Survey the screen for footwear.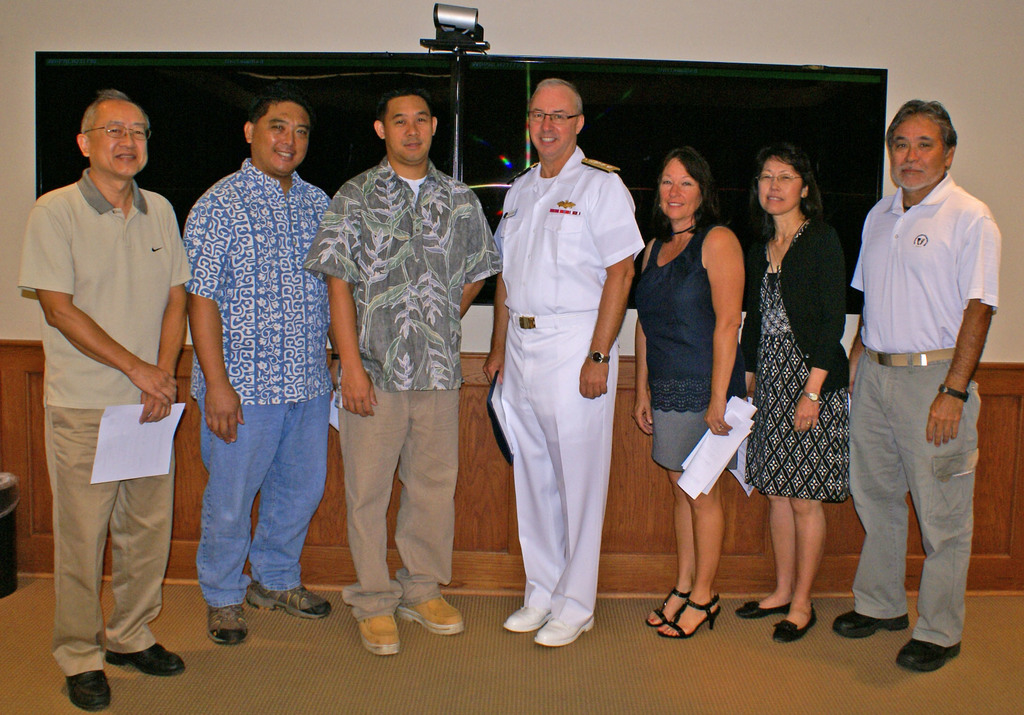
Survey found: {"x1": 655, "y1": 588, "x2": 726, "y2": 641}.
